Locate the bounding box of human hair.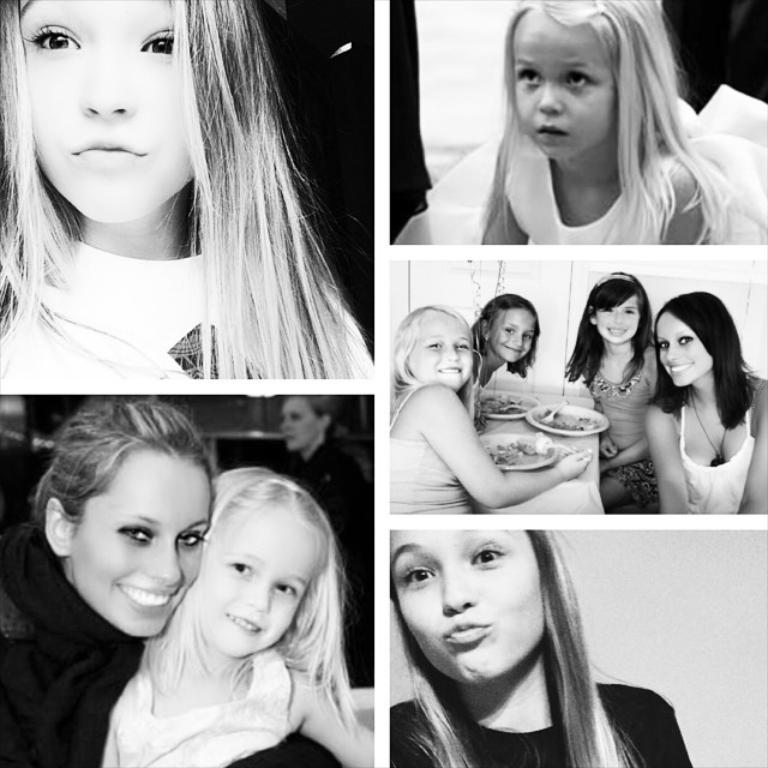
Bounding box: [394, 306, 478, 421].
